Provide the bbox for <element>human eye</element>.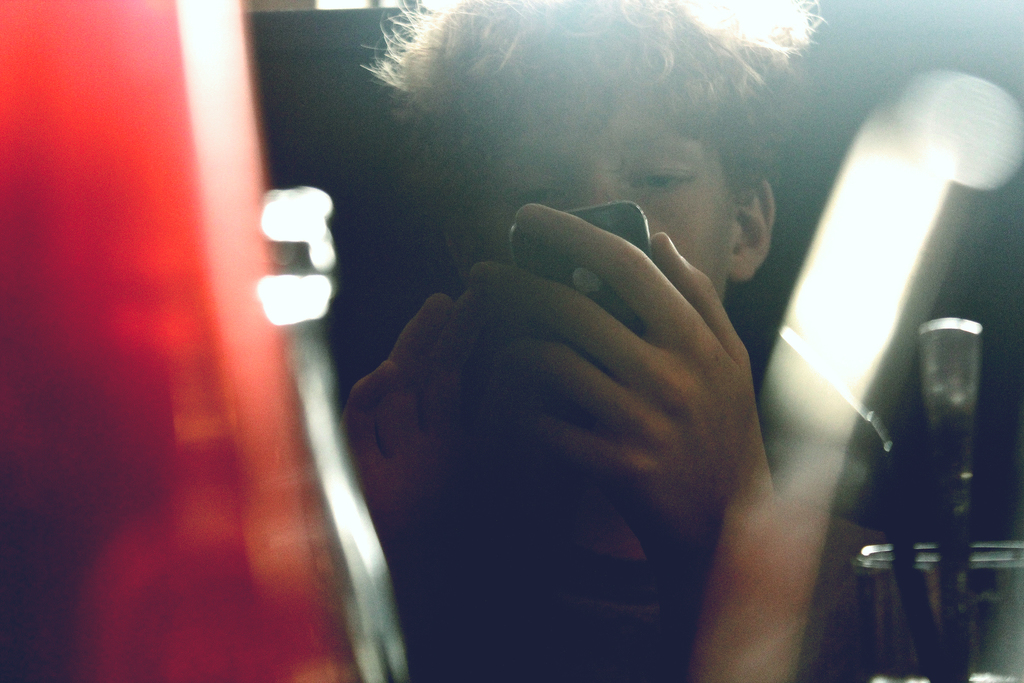
[left=623, top=162, right=701, bottom=200].
